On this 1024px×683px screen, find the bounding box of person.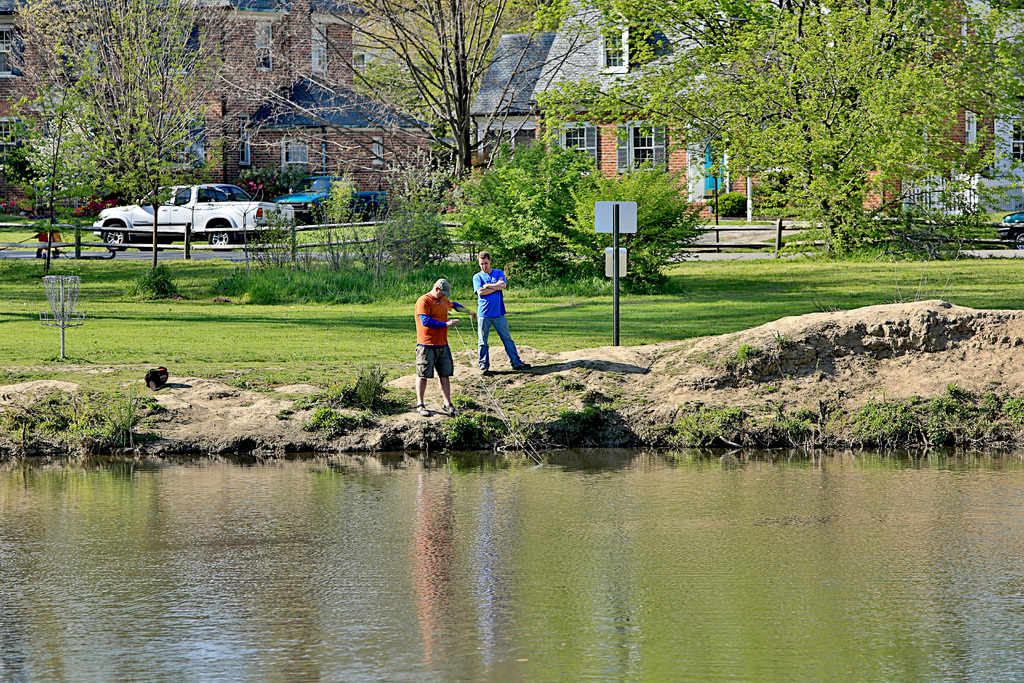
Bounding box: BBox(472, 251, 518, 382).
